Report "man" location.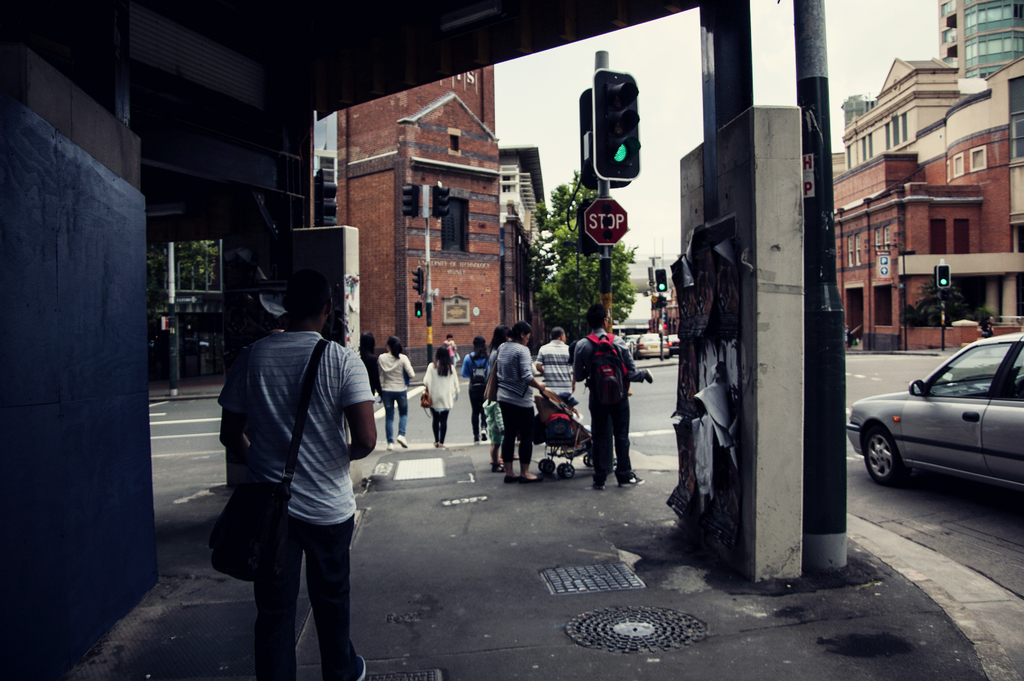
Report: bbox=(536, 331, 570, 401).
